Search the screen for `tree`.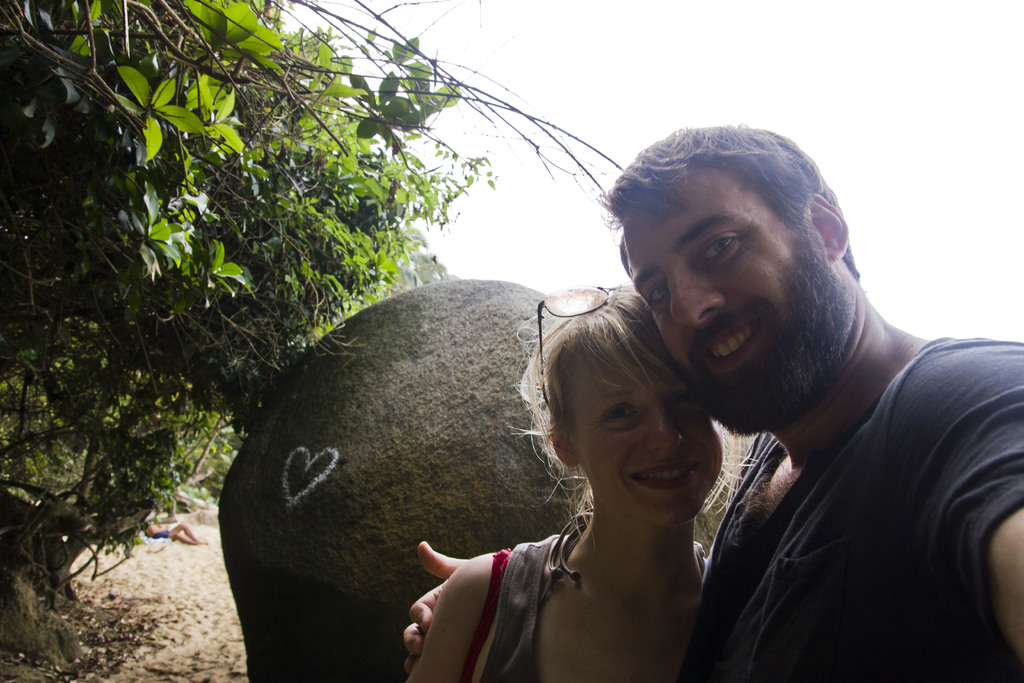
Found at [0,0,515,650].
